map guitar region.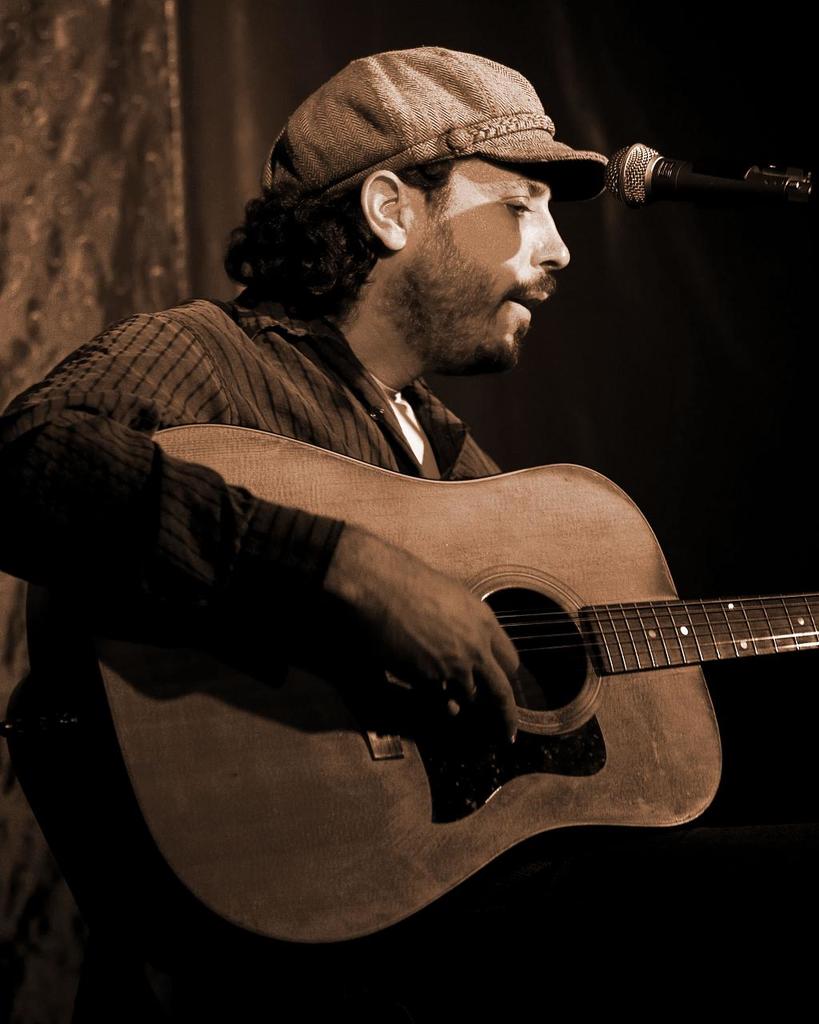
Mapped to <region>222, 430, 801, 883</region>.
